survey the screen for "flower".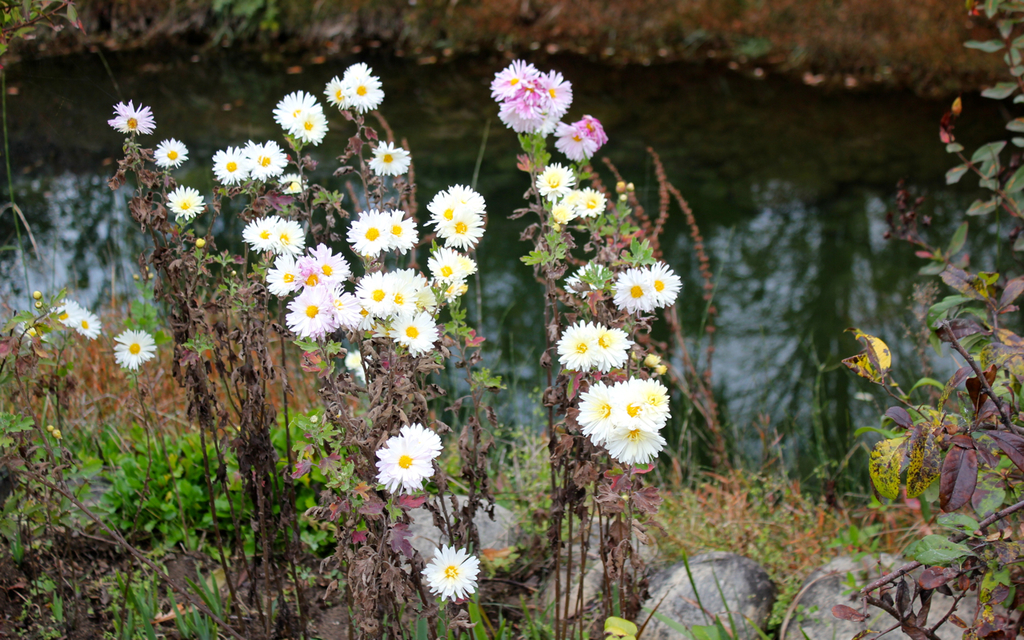
Survey found: [left=577, top=186, right=610, bottom=216].
